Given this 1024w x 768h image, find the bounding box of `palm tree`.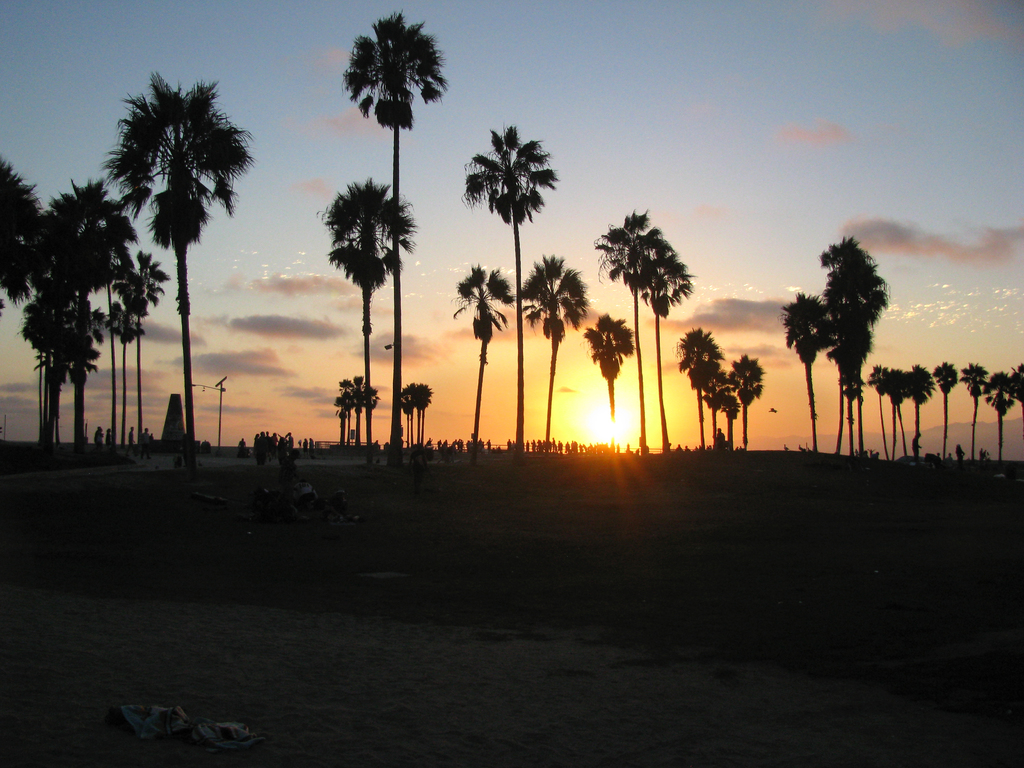
(left=92, top=85, right=231, bottom=471).
